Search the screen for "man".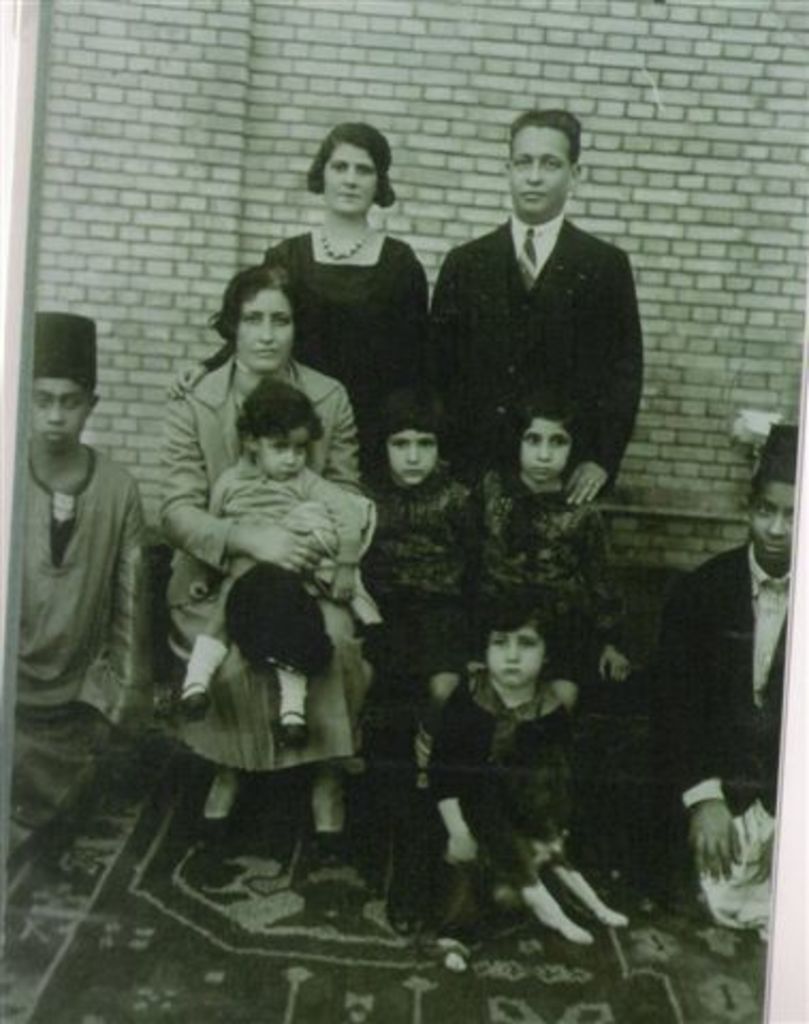
Found at bbox(412, 102, 647, 523).
